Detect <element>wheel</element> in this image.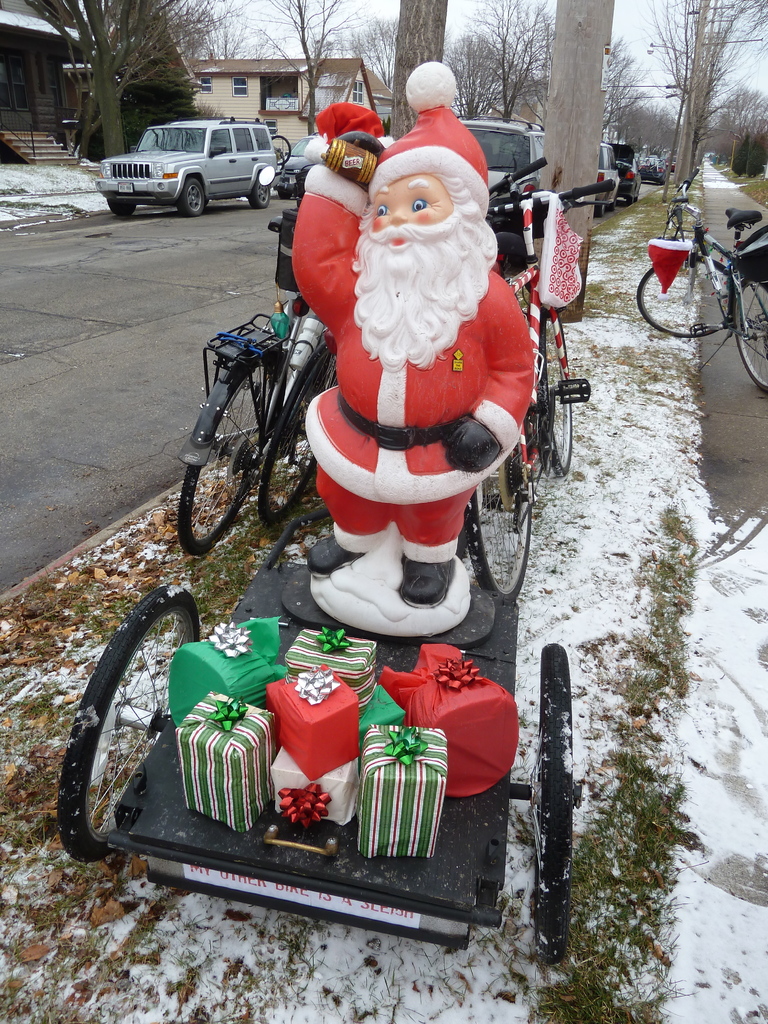
Detection: 534:641:580:958.
